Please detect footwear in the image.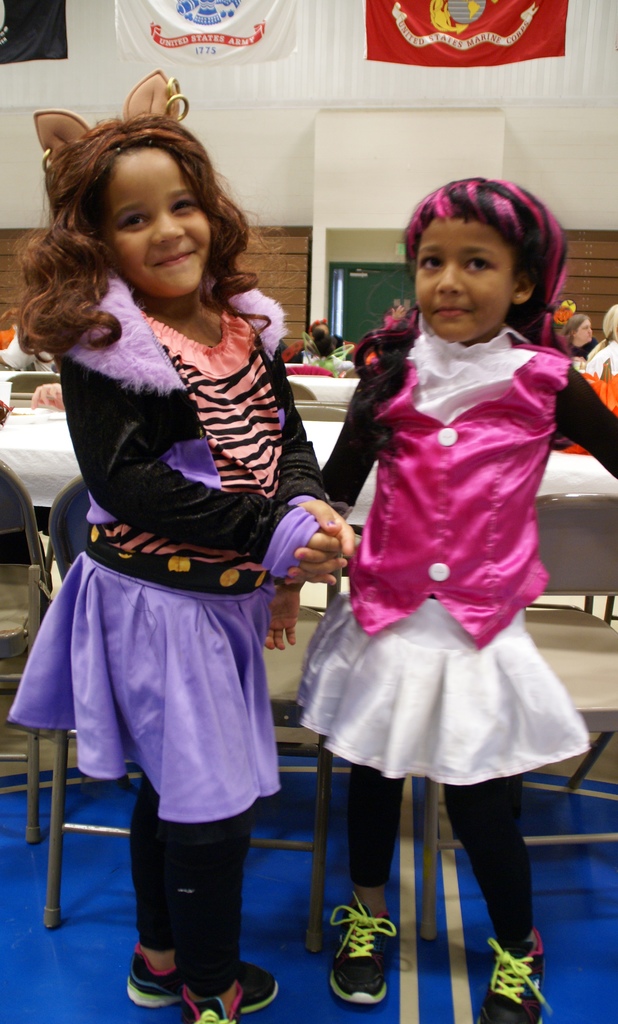
box(183, 977, 237, 1023).
